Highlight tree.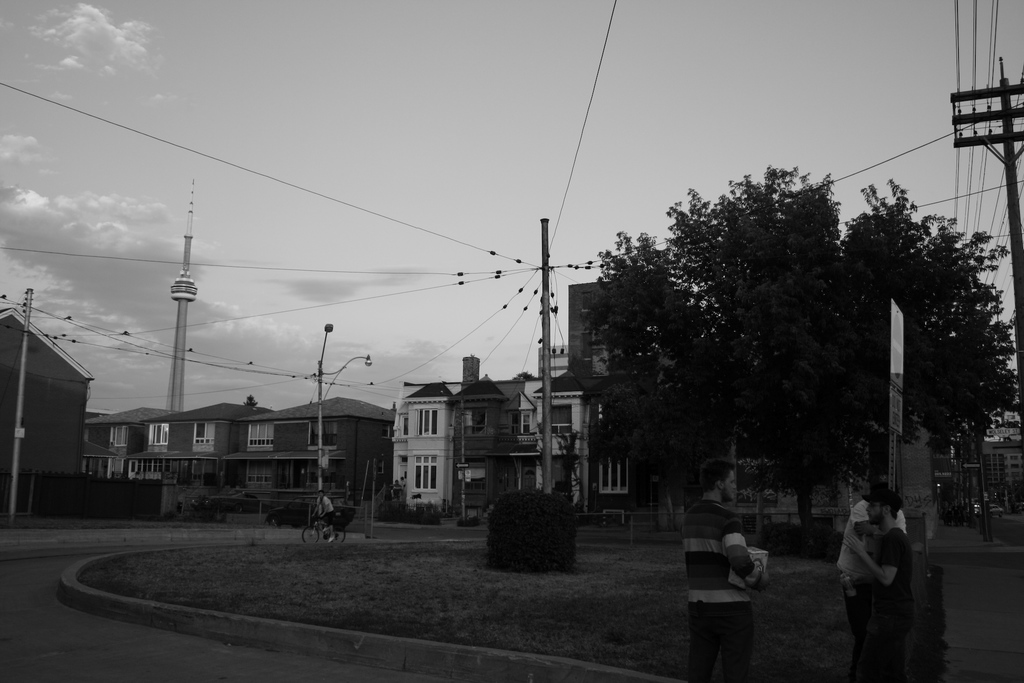
Highlighted region: 579/170/1019/554.
